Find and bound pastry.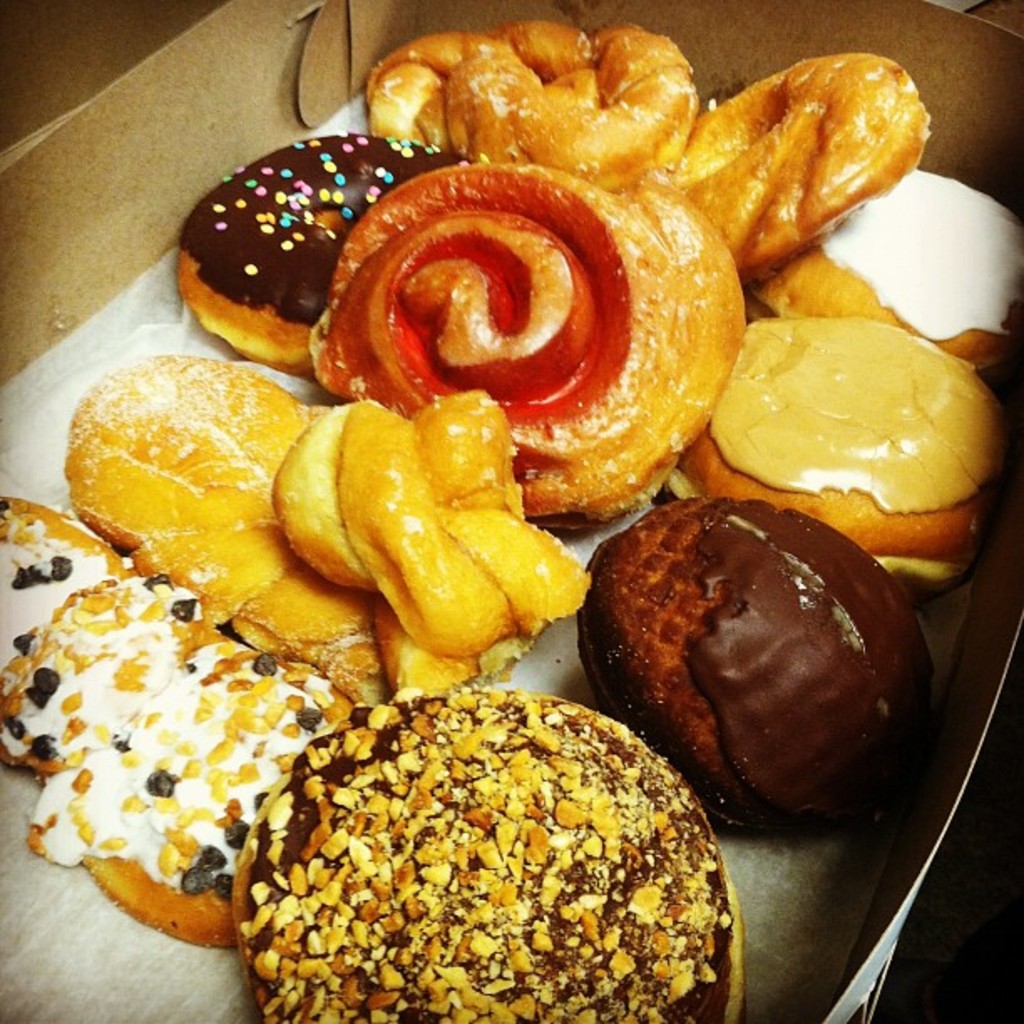
Bound: crop(296, 174, 756, 534).
